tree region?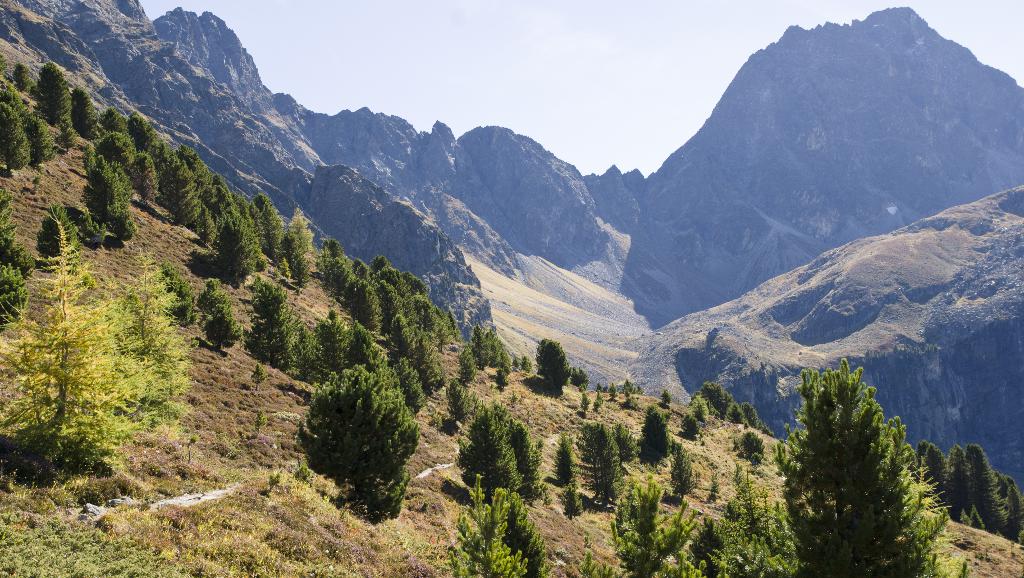
box=[989, 473, 1012, 545]
